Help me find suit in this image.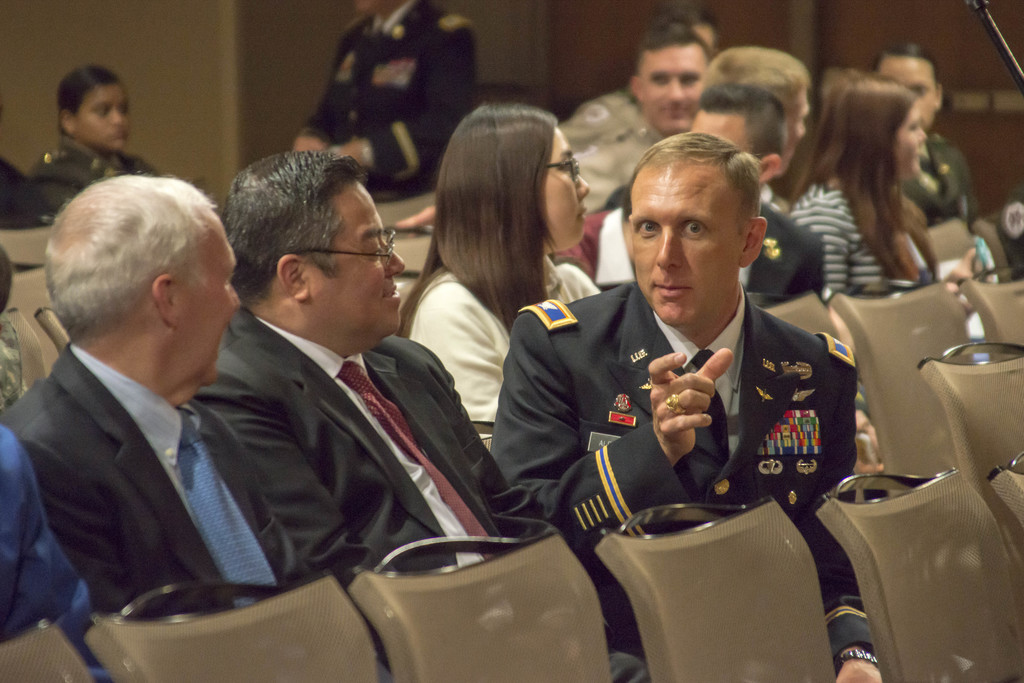
Found it: 740,186,831,323.
